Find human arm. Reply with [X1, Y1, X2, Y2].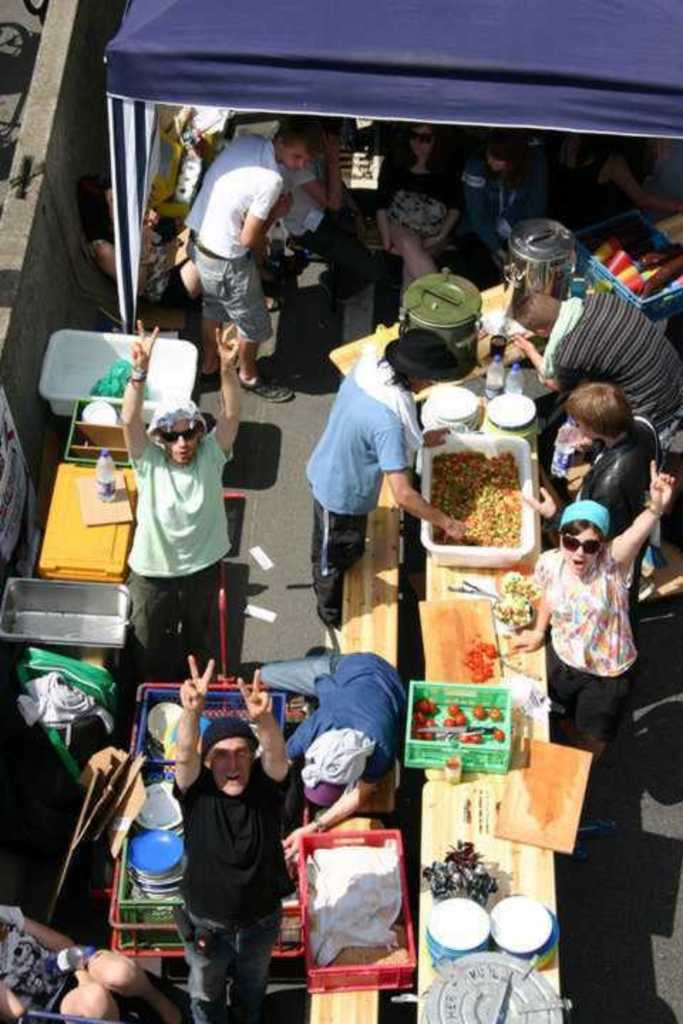
[171, 654, 219, 798].
